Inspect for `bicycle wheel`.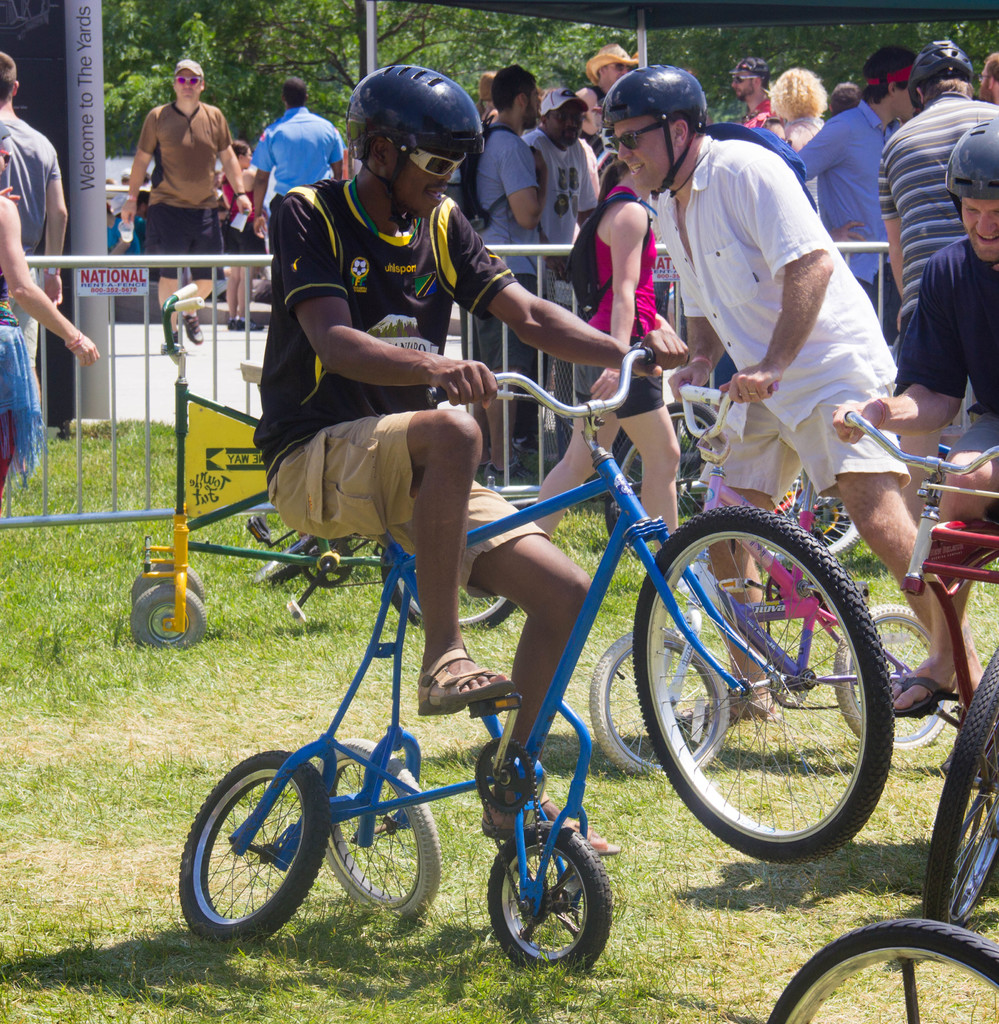
Inspection: <bbox>182, 746, 329, 947</bbox>.
